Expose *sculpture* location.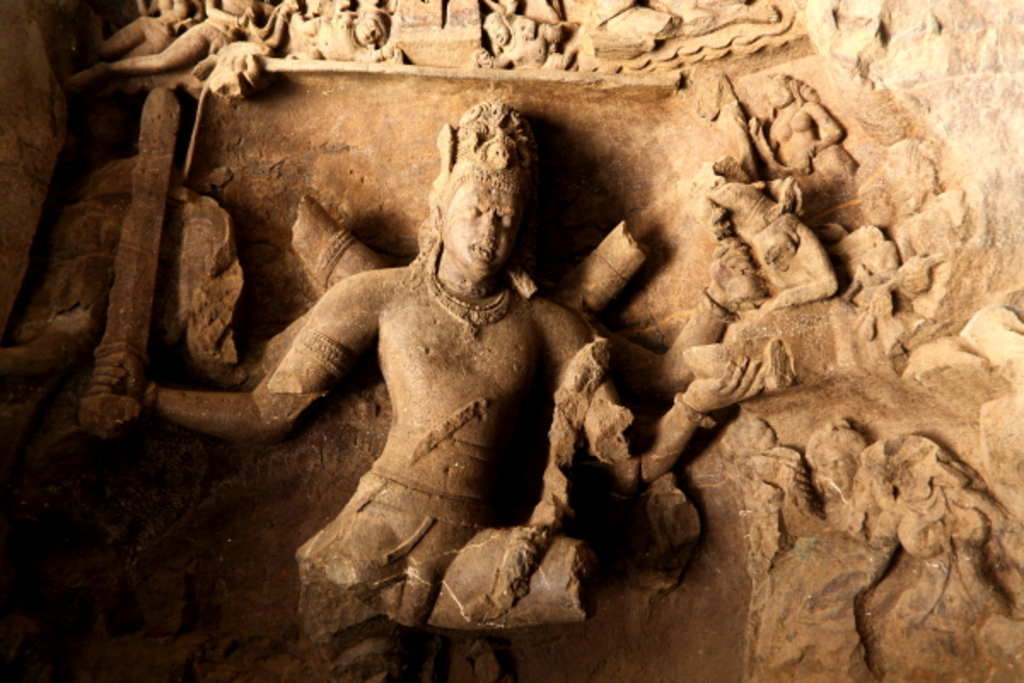
Exposed at x1=476 y1=12 x2=580 y2=73.
